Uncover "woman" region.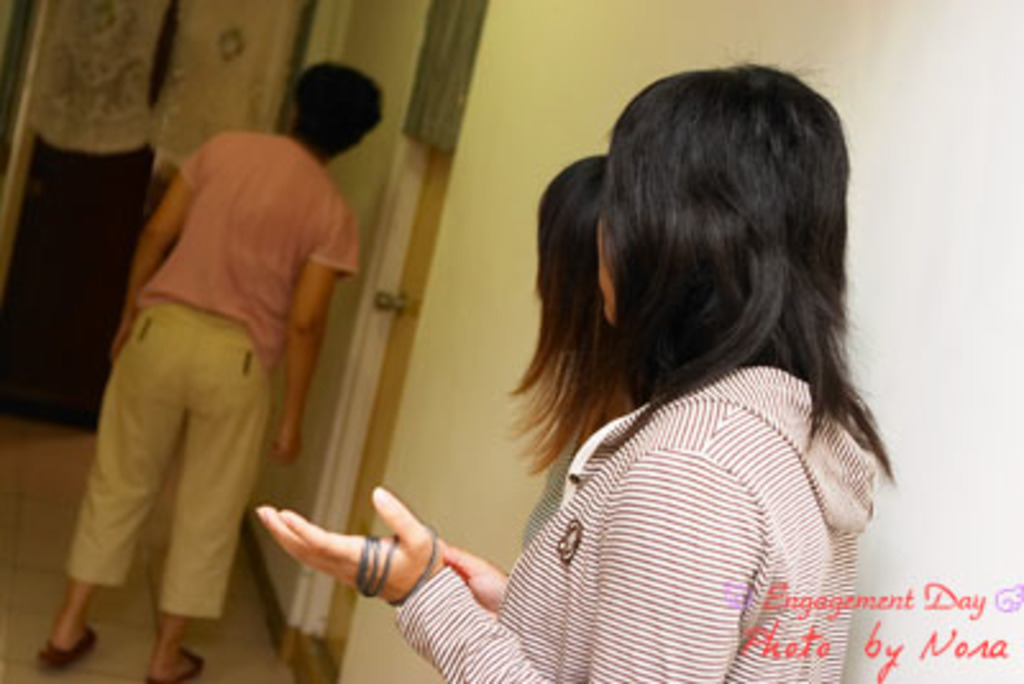
Uncovered: [x1=38, y1=64, x2=392, y2=681].
